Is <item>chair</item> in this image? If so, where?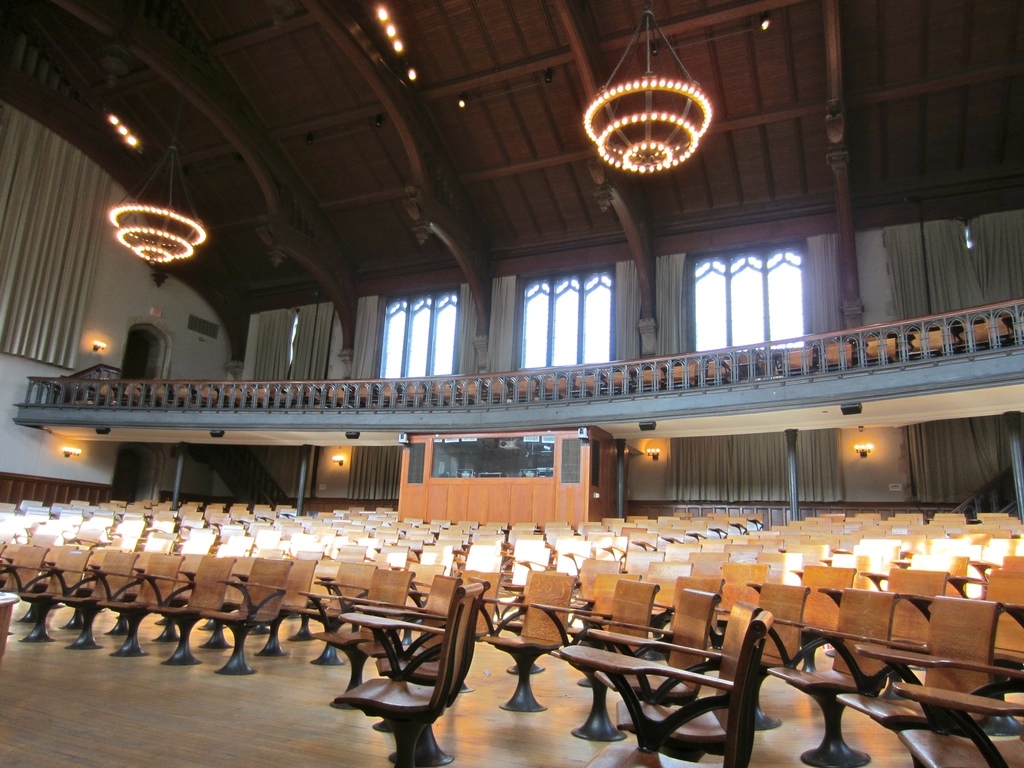
Yes, at box=[293, 561, 377, 669].
